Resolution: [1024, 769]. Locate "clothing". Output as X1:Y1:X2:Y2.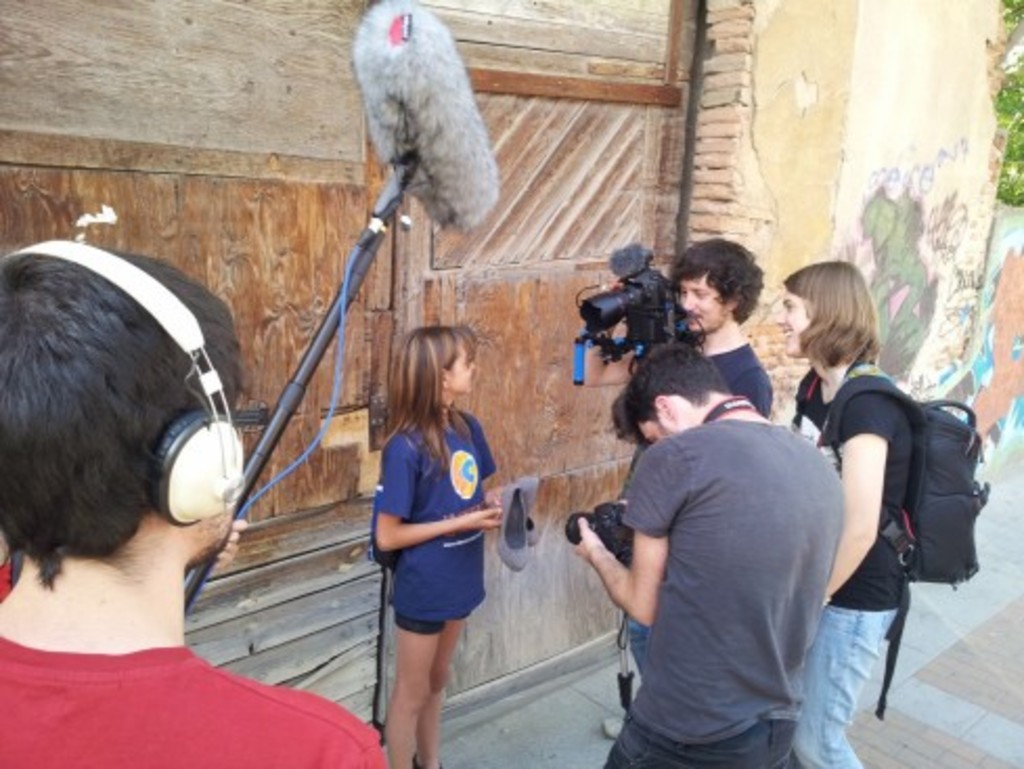
794:367:913:767.
